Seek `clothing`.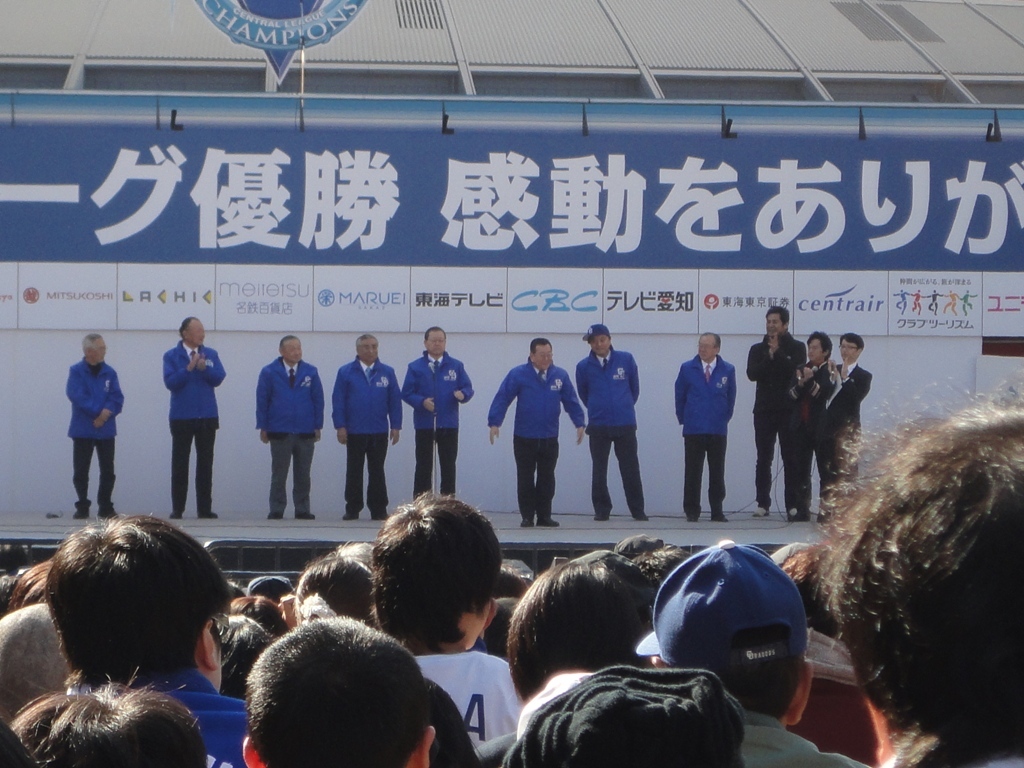
{"left": 254, "top": 350, "right": 324, "bottom": 522}.
